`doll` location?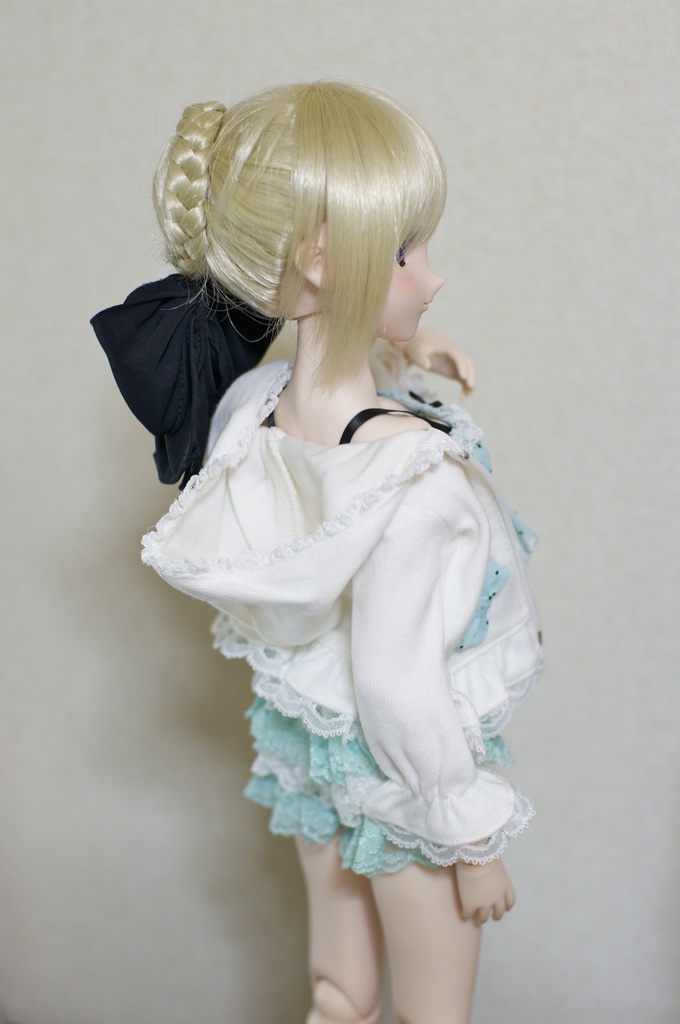
[131, 78, 547, 1023]
